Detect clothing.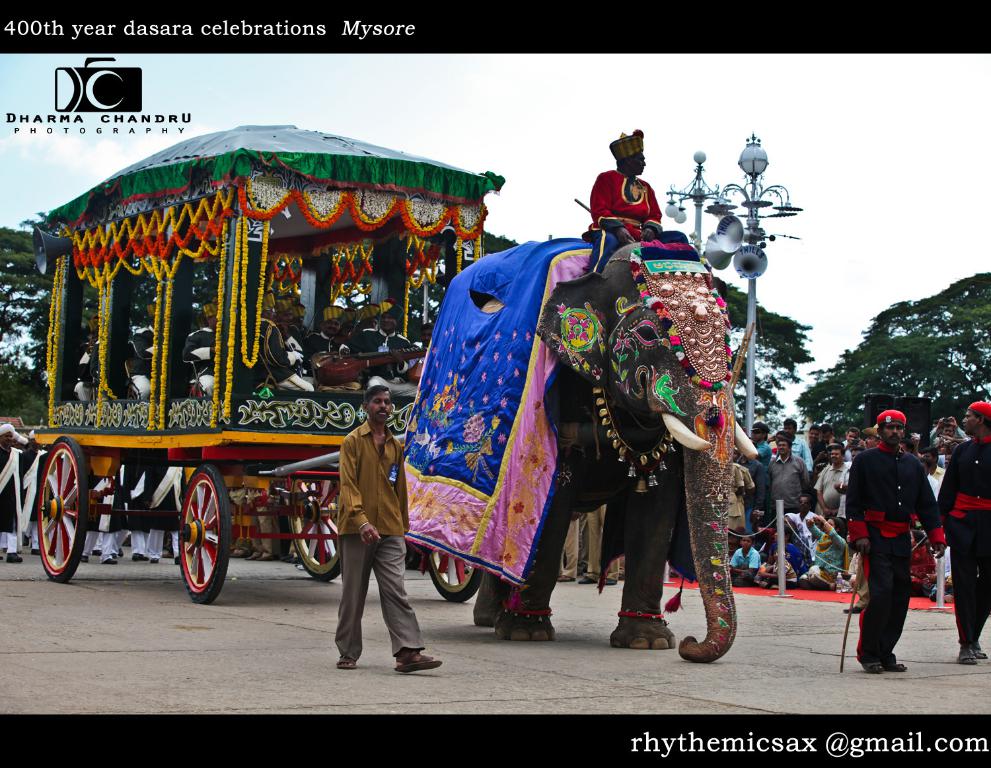
Detected at 307/328/363/395.
